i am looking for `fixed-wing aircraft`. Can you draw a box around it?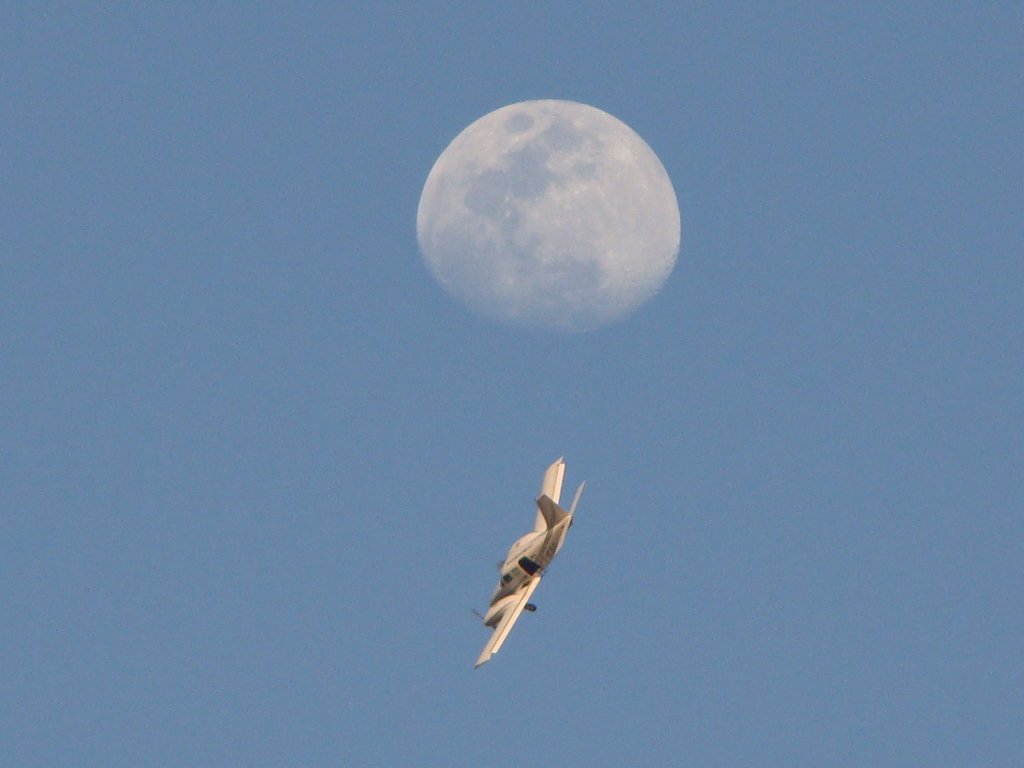
Sure, the bounding box is l=463, t=456, r=589, b=684.
